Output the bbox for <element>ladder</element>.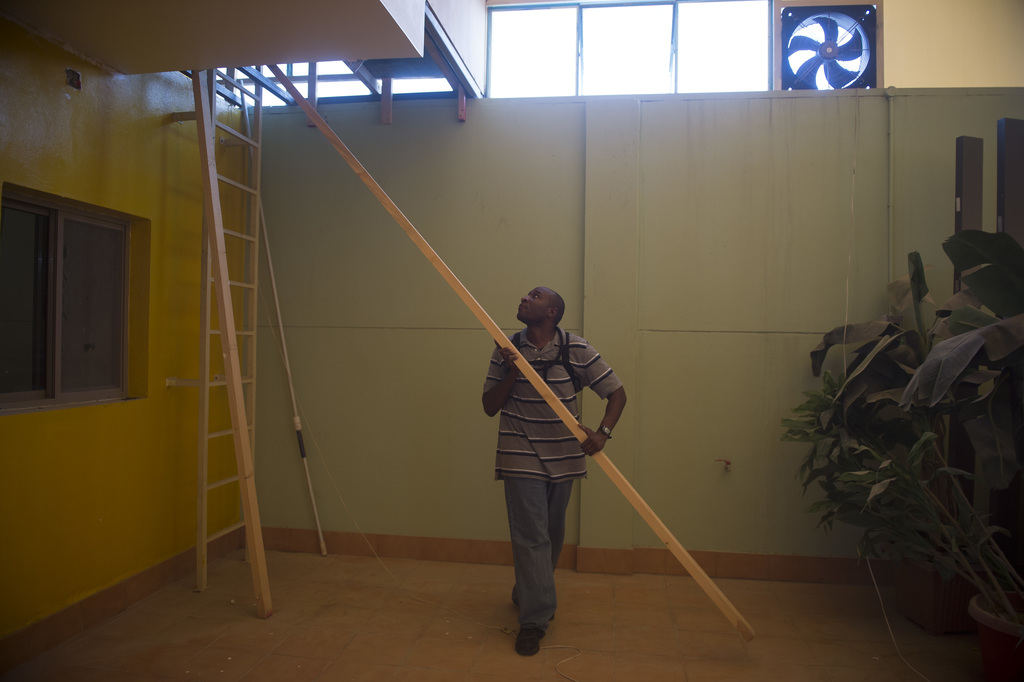
bbox=(194, 53, 269, 592).
